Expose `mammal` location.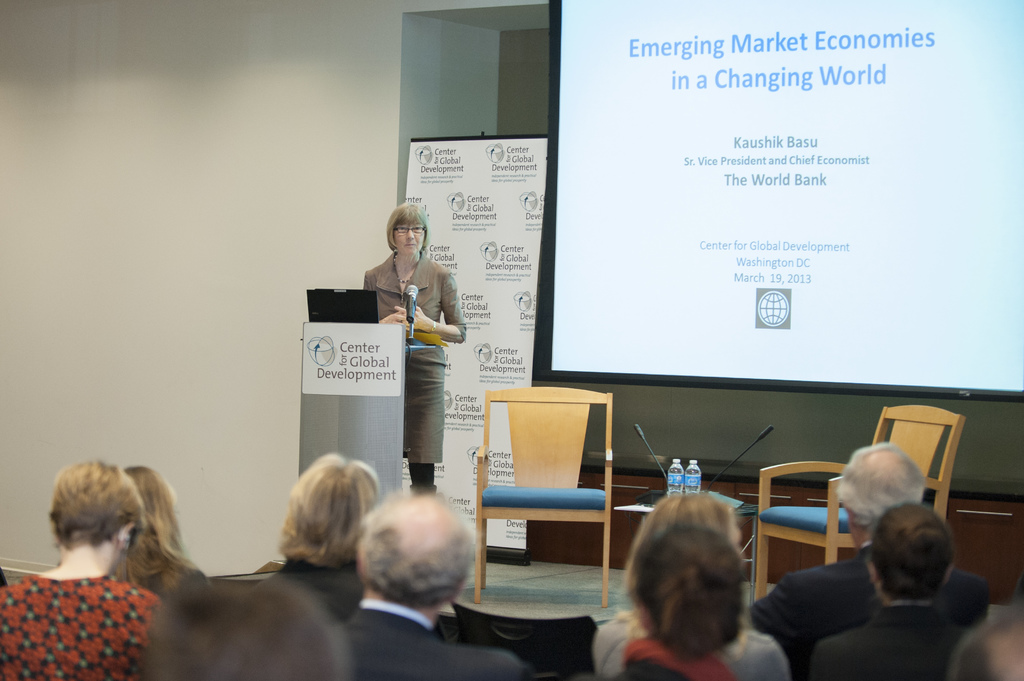
Exposed at {"x1": 950, "y1": 601, "x2": 1023, "y2": 680}.
